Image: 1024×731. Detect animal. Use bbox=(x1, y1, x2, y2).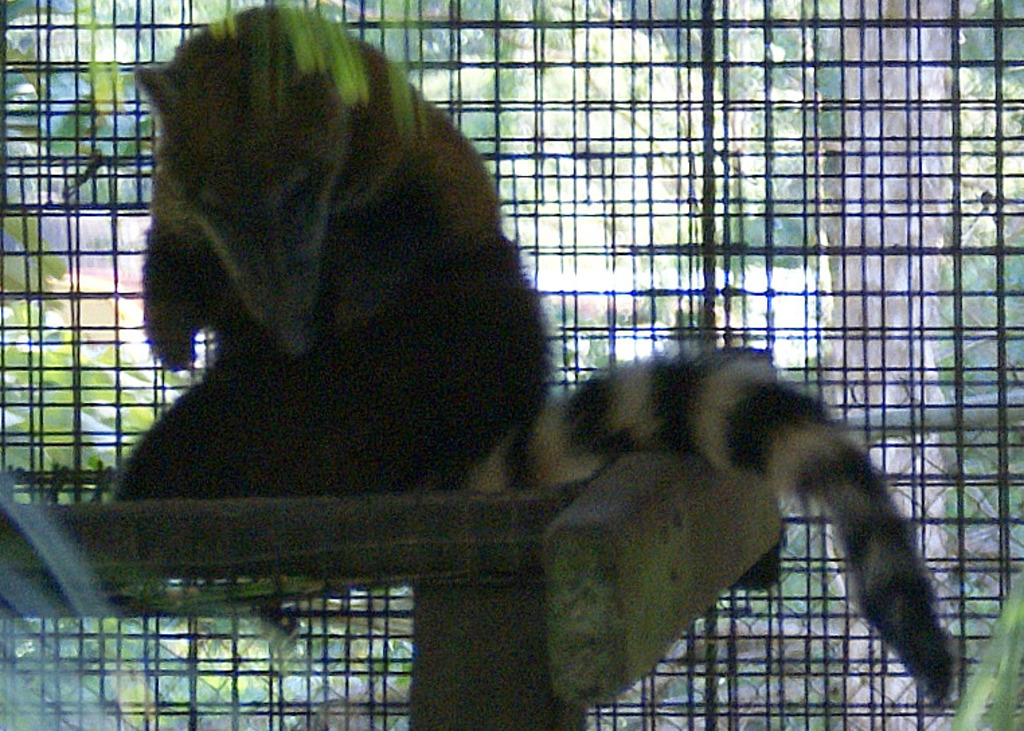
bbox=(105, 0, 959, 709).
